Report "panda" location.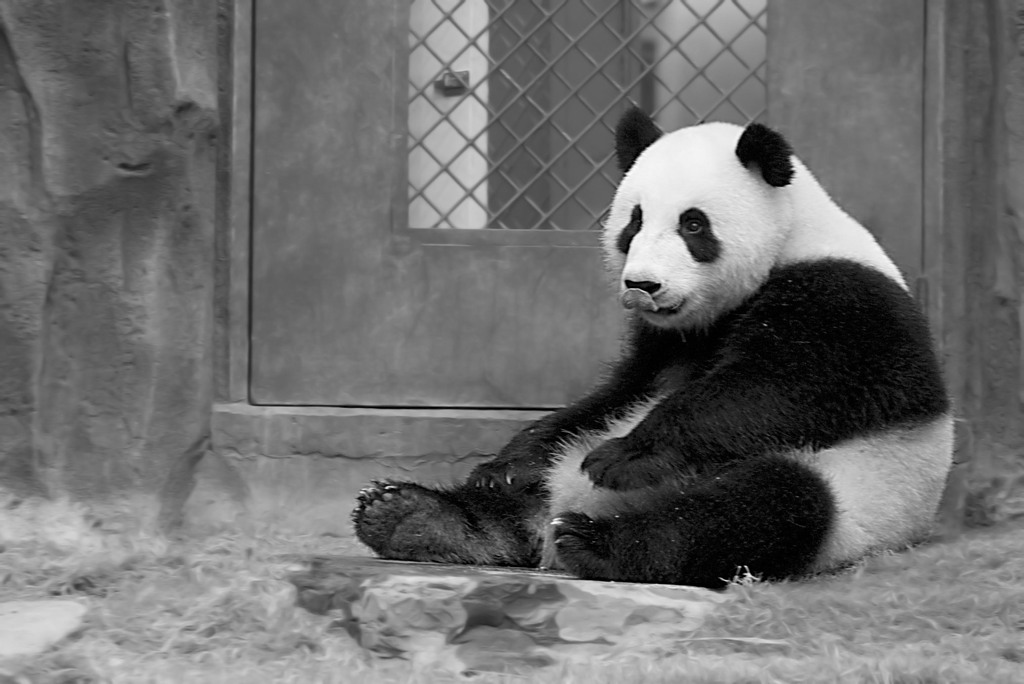
Report: pyautogui.locateOnScreen(350, 100, 955, 583).
